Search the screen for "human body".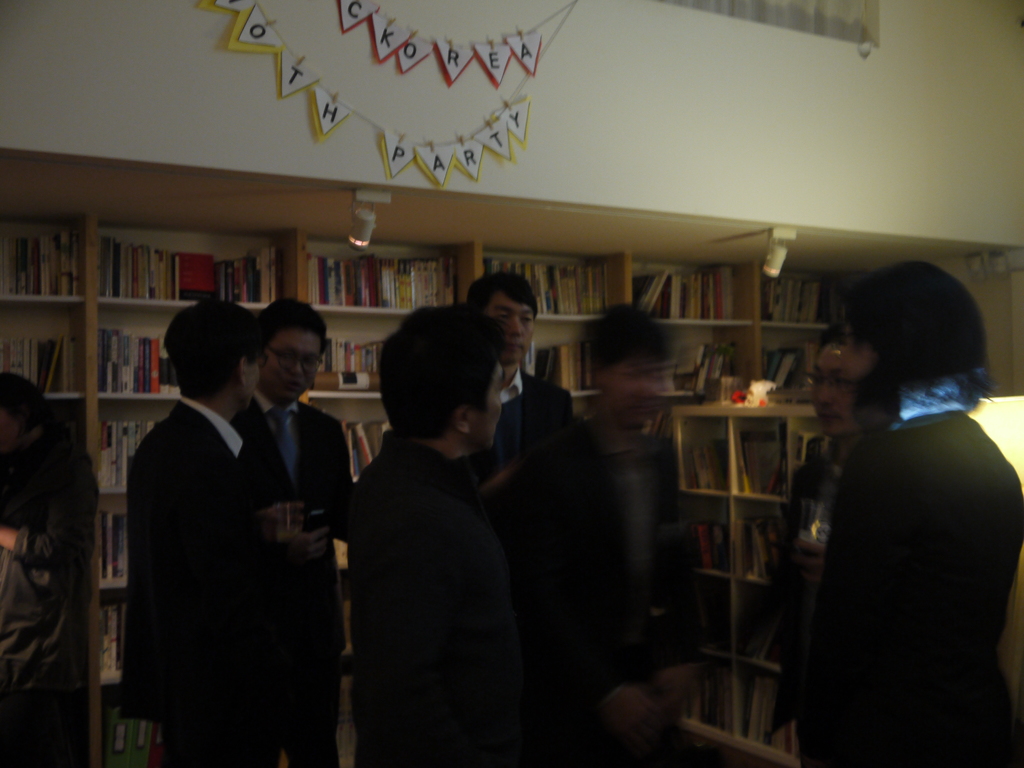
Found at (x1=347, y1=299, x2=630, y2=766).
